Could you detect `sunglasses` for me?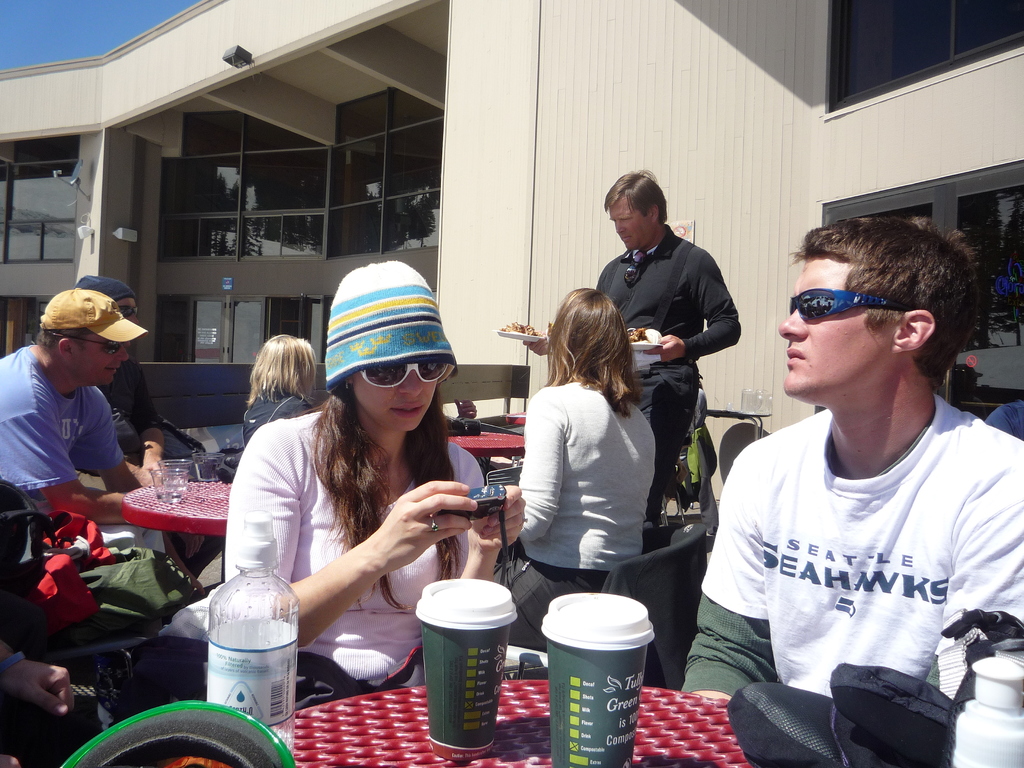
Detection result: [left=788, top=284, right=913, bottom=324].
